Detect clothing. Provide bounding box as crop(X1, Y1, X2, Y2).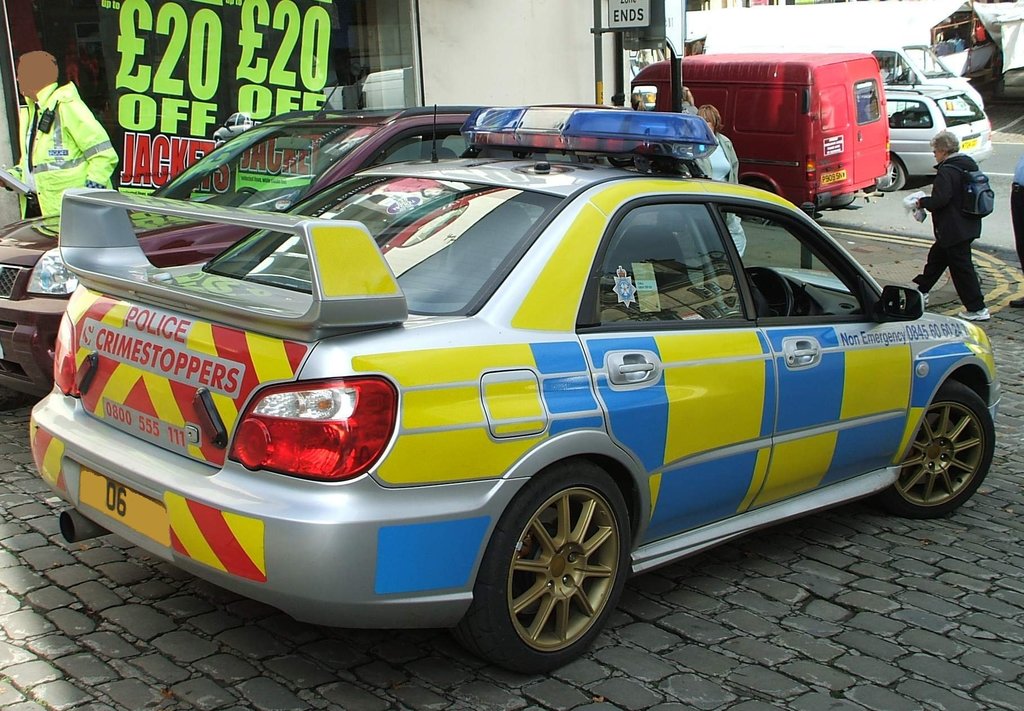
crop(15, 55, 107, 205).
